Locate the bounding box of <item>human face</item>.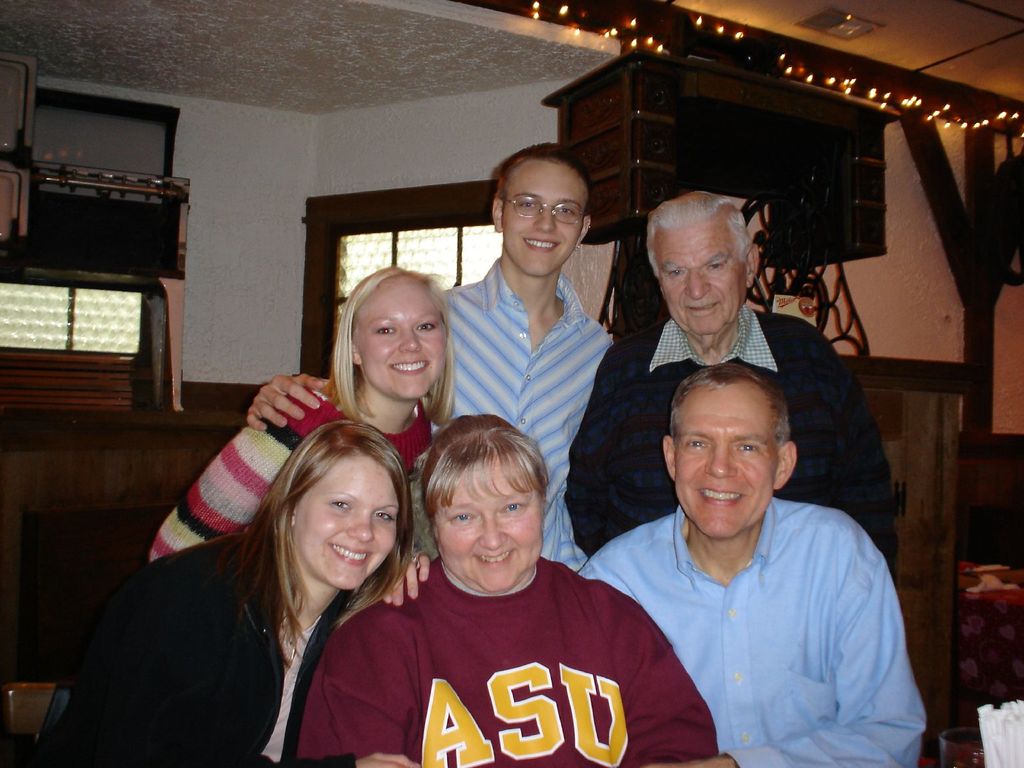
Bounding box: 342,276,440,403.
